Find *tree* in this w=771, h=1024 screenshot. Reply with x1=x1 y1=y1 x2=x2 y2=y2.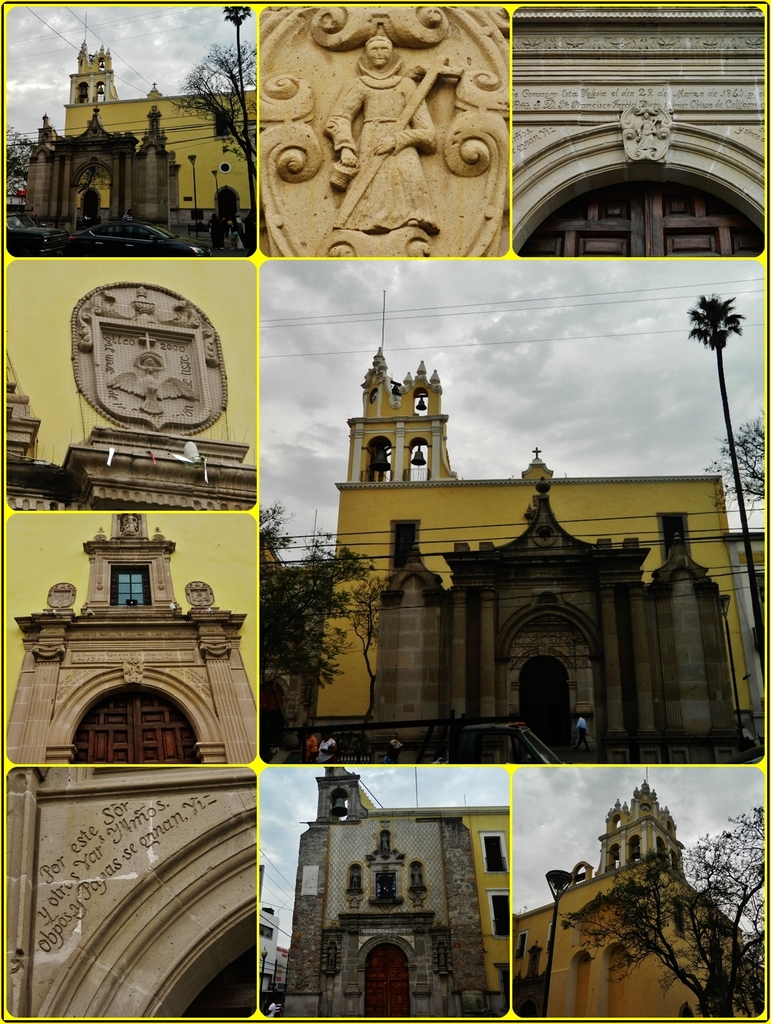
x1=260 y1=500 x2=376 y2=699.
